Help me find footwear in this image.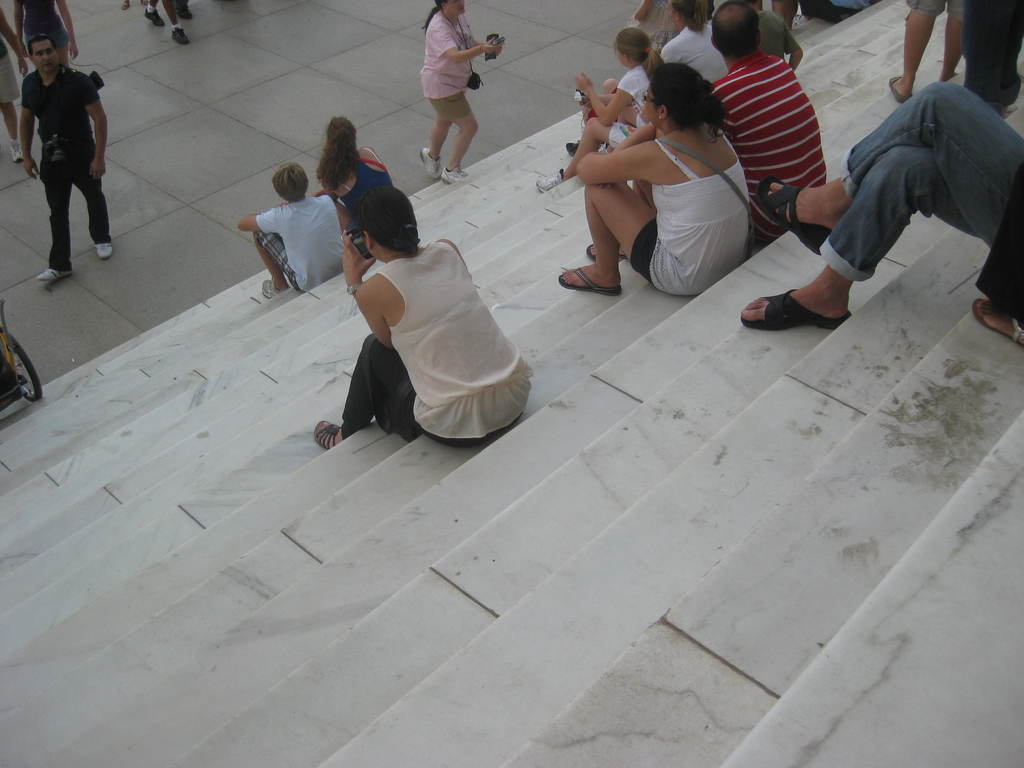
Found it: 744 172 836 255.
